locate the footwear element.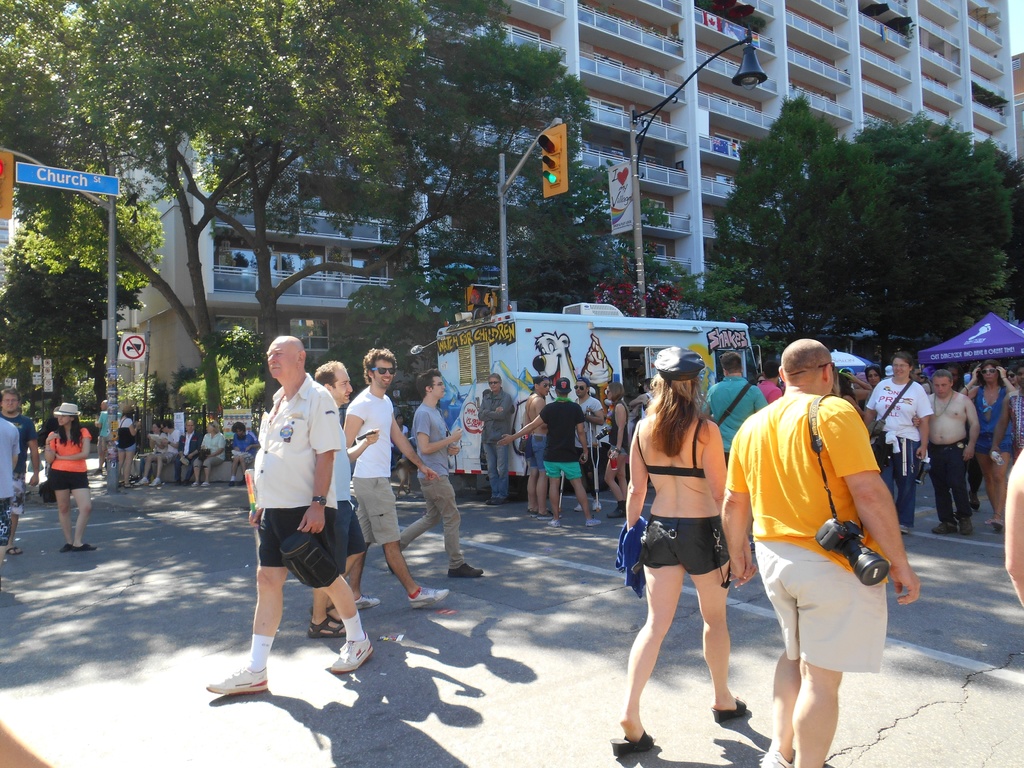
Element bbox: (573, 501, 581, 513).
